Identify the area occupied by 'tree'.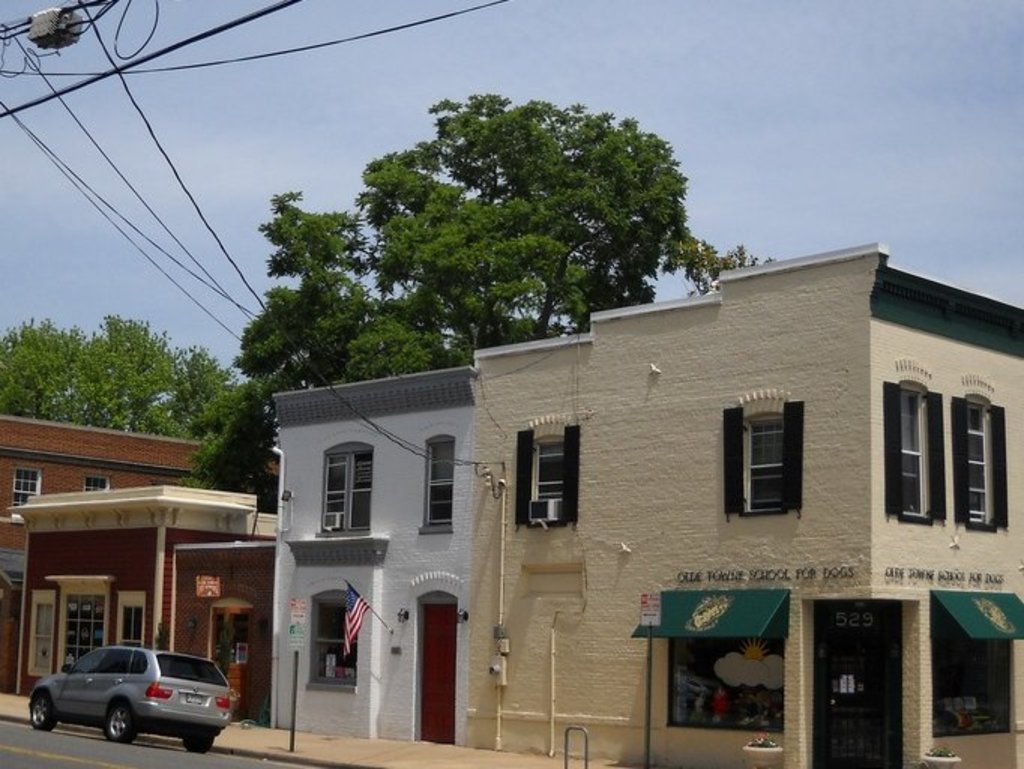
Area: l=179, t=375, r=287, b=518.
